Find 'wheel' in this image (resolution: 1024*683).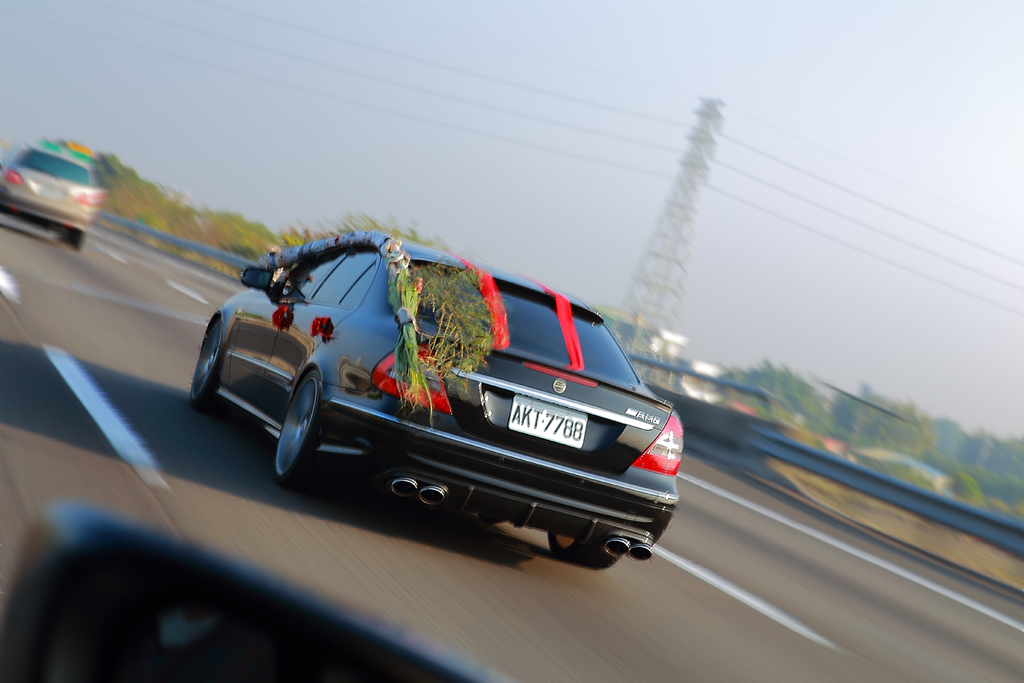
Rect(271, 368, 322, 493).
